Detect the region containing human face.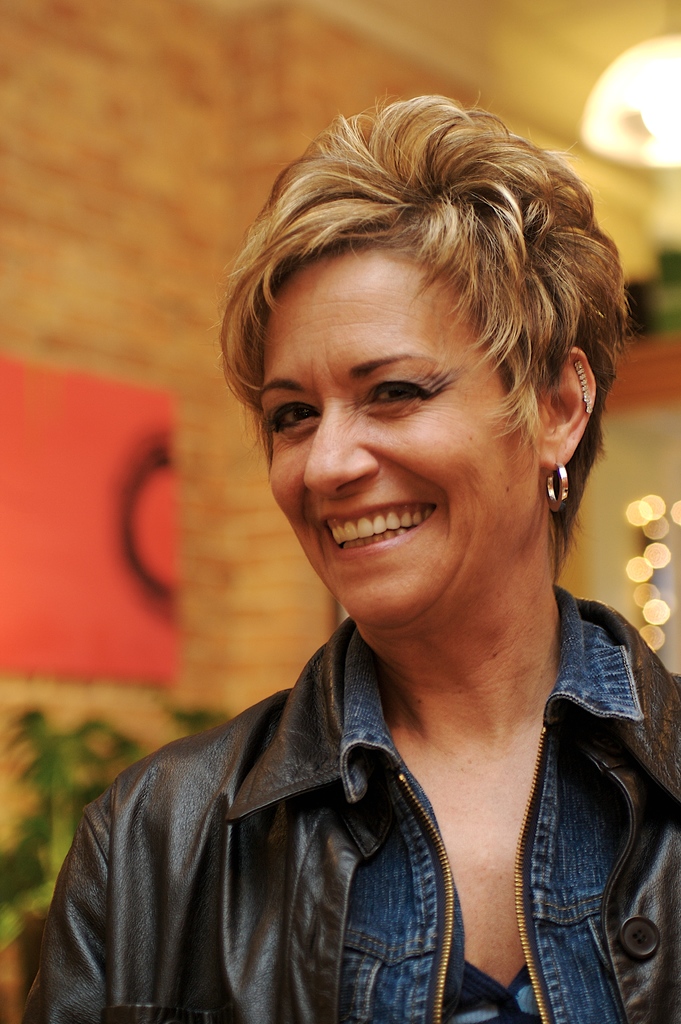
bbox(258, 246, 534, 619).
